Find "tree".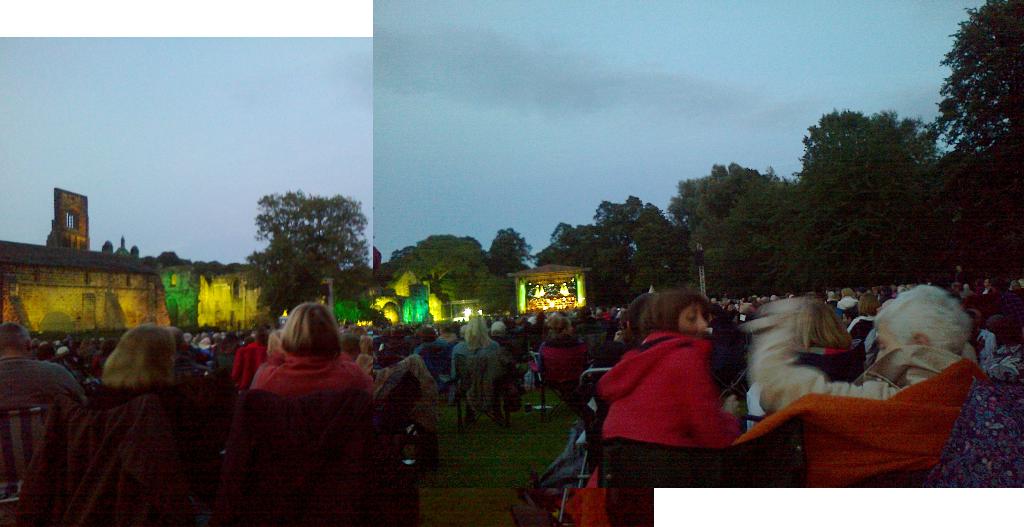
{"left": 520, "top": 212, "right": 638, "bottom": 326}.
